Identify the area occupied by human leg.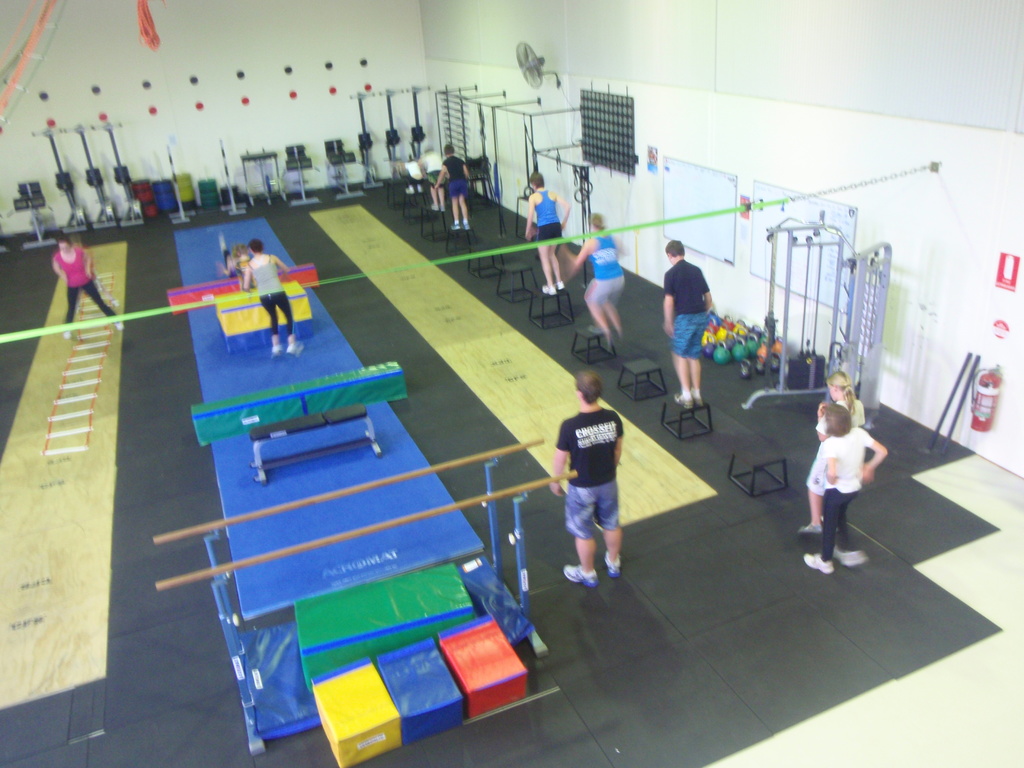
Area: x1=537 y1=227 x2=565 y2=294.
